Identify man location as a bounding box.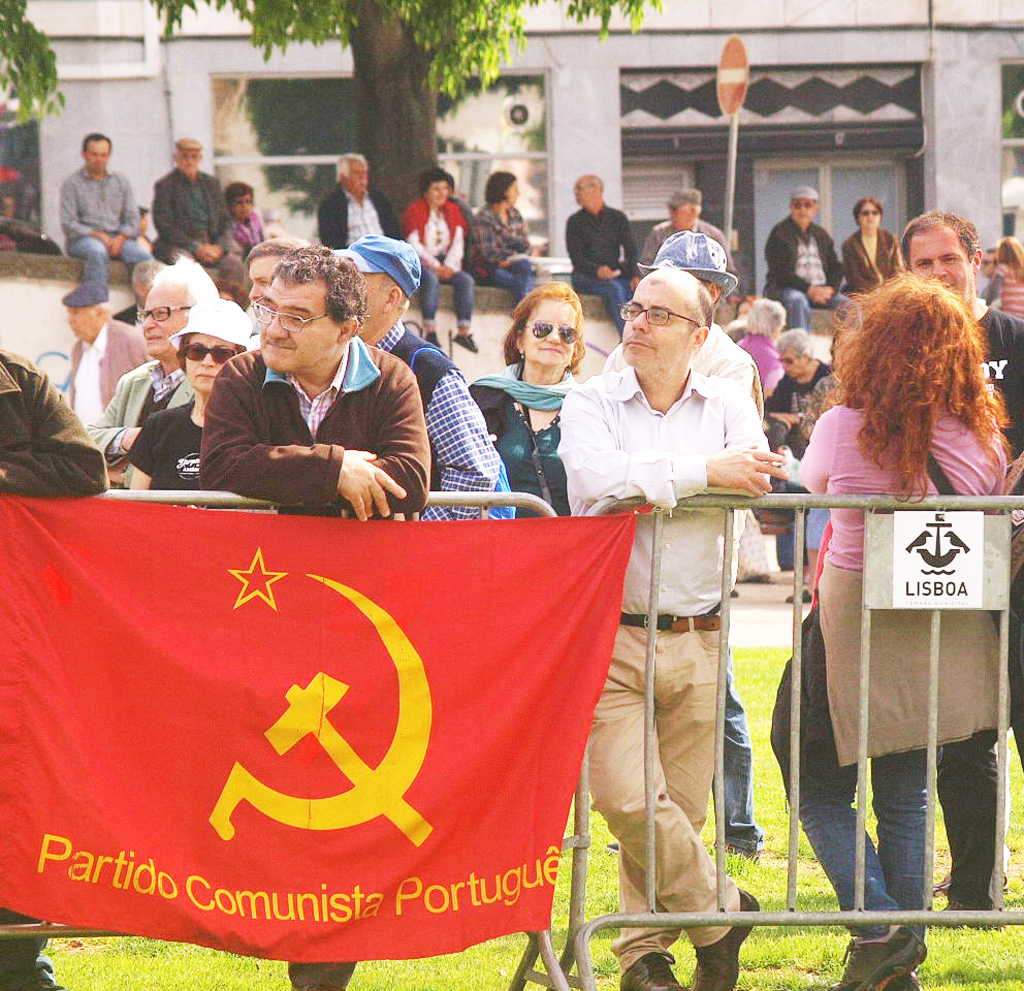
<region>765, 324, 832, 590</region>.
